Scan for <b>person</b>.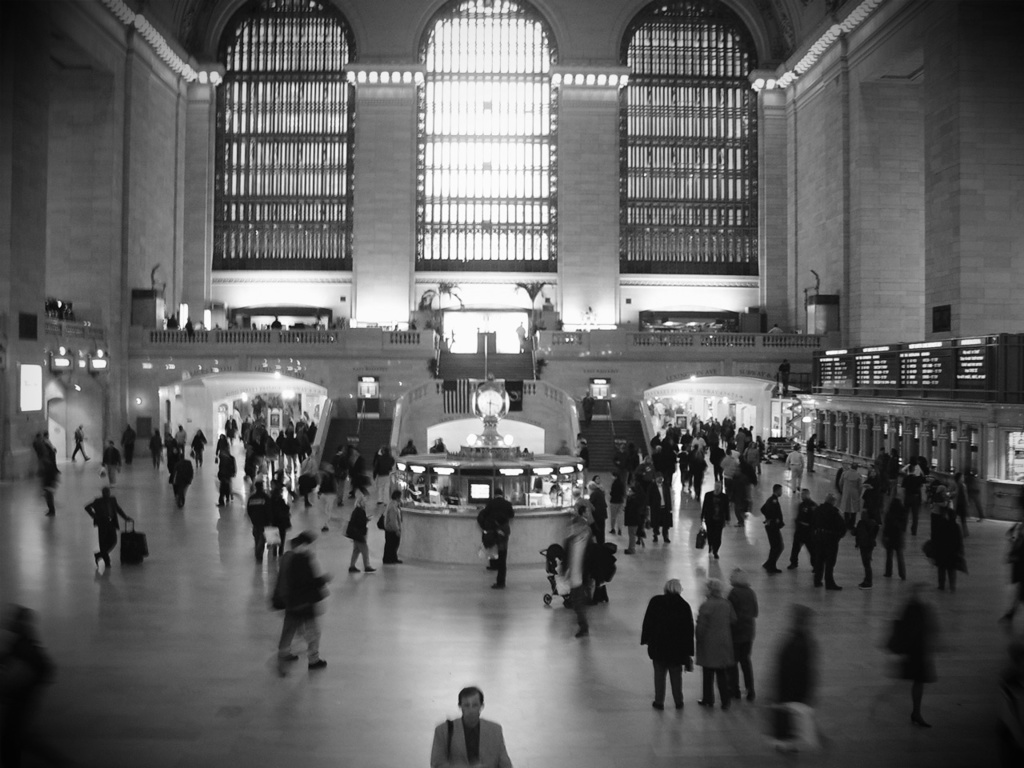
Scan result: Rect(429, 686, 517, 766).
